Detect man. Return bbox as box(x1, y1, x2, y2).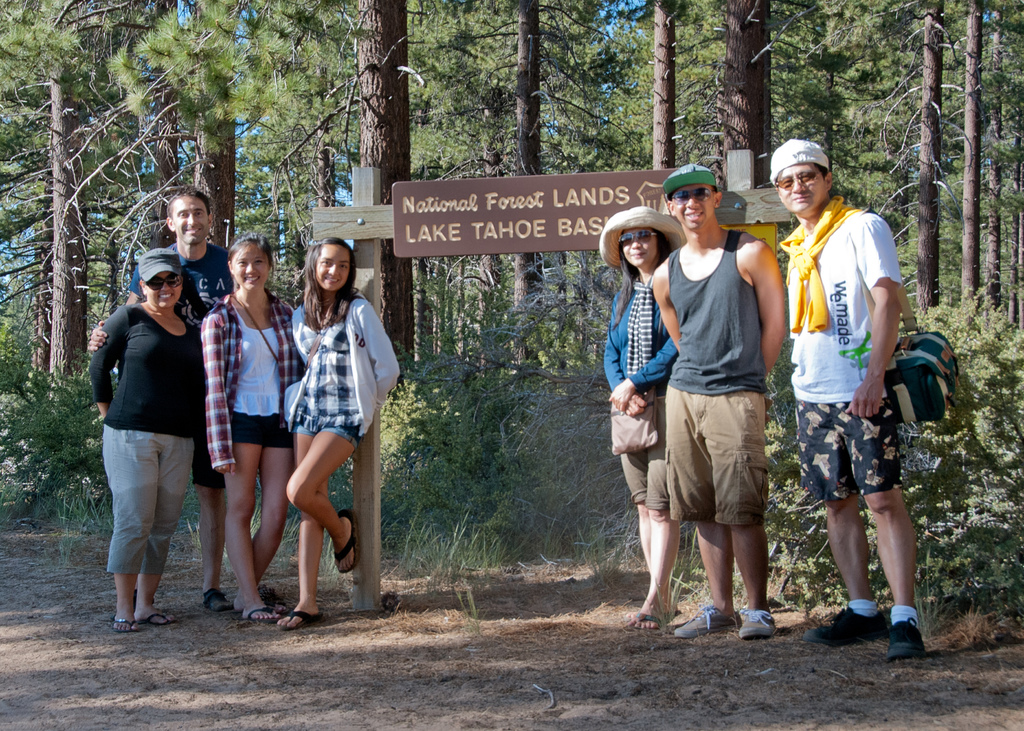
box(767, 137, 930, 659).
